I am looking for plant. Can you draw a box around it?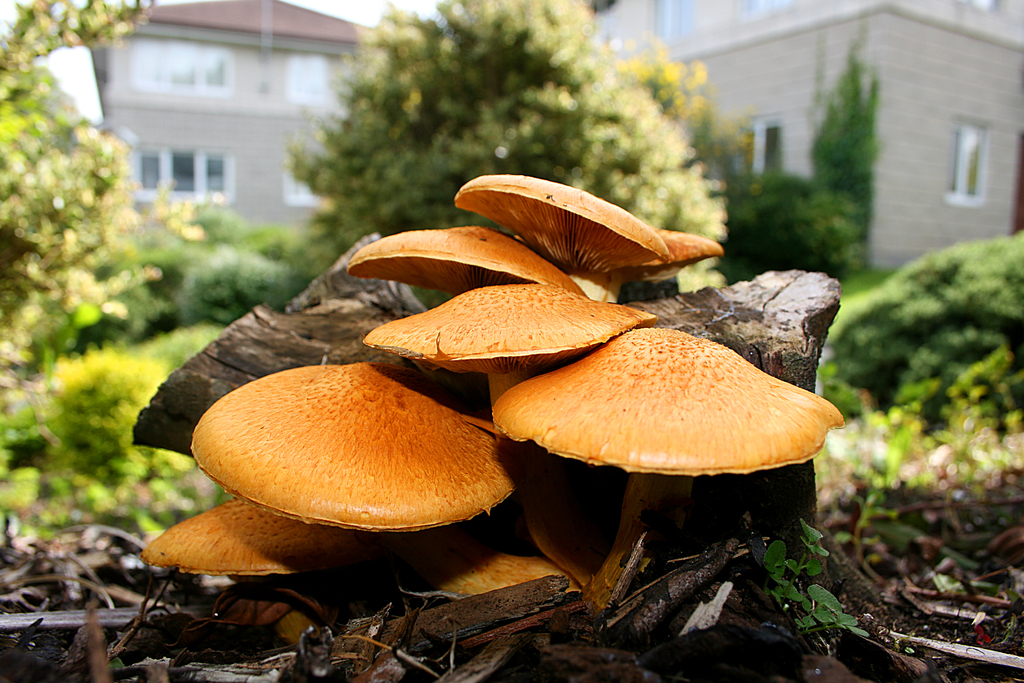
Sure, the bounding box is [left=760, top=514, right=871, bottom=639].
